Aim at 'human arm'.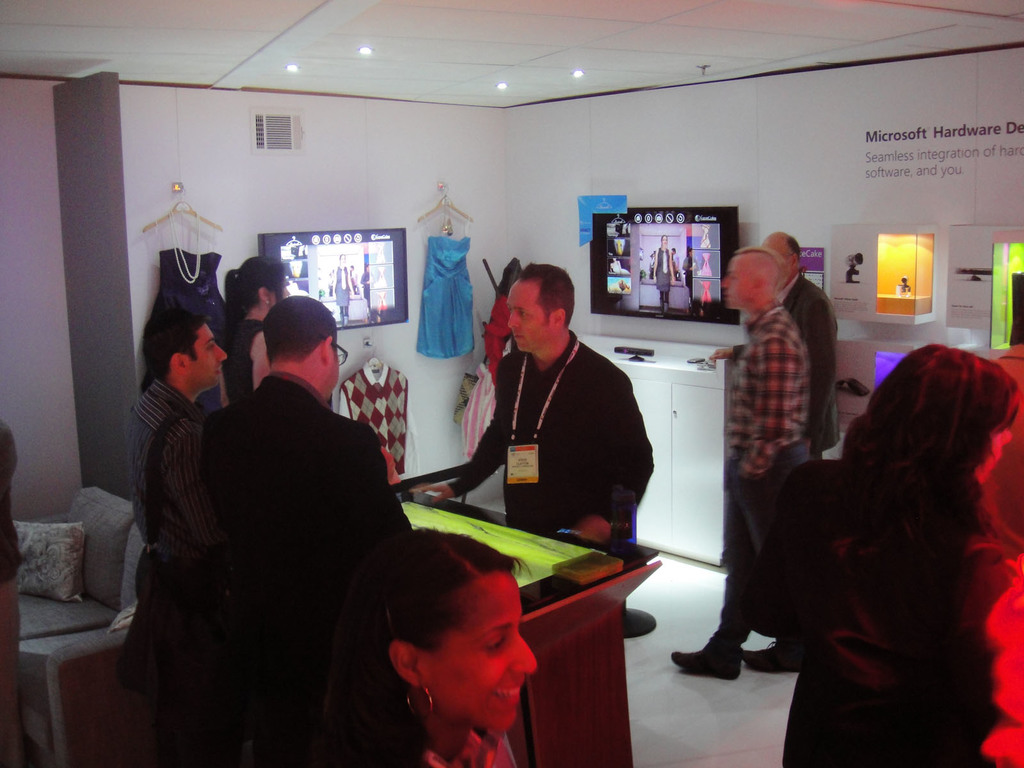
Aimed at box=[246, 329, 276, 393].
